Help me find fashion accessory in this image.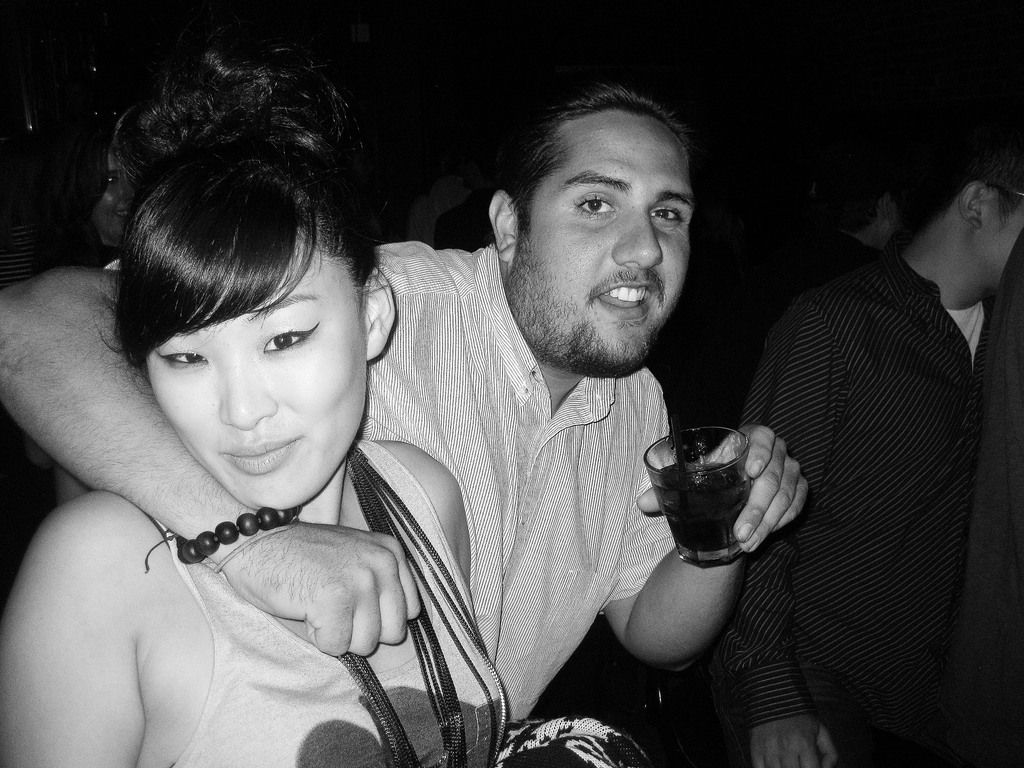
Found it: rect(332, 438, 511, 767).
